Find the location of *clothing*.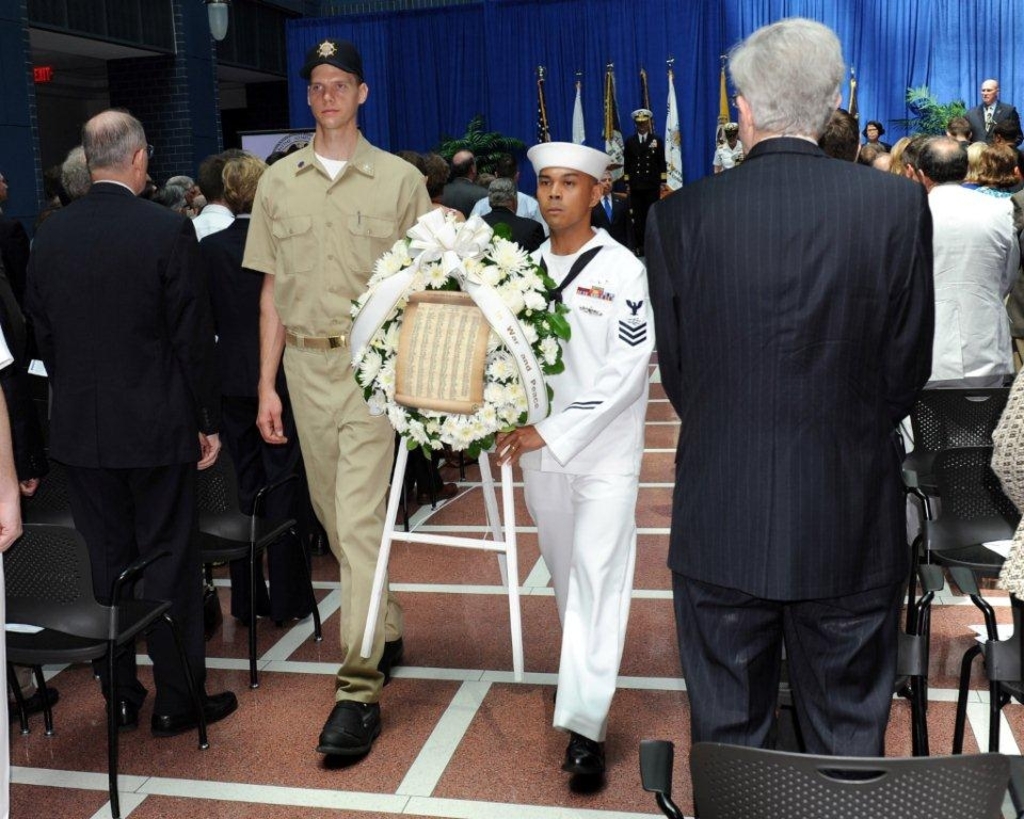
Location: x1=928 y1=176 x2=1023 y2=381.
